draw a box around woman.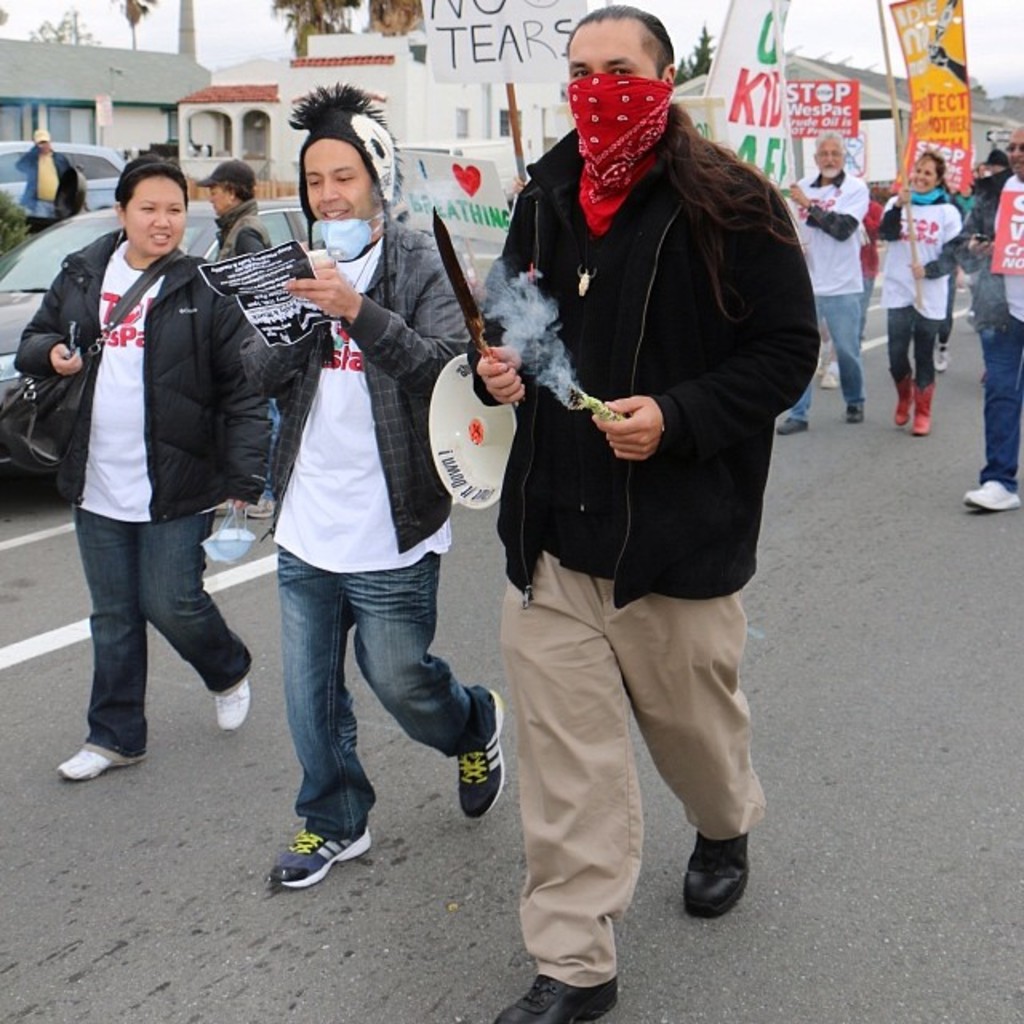
detection(18, 112, 280, 814).
